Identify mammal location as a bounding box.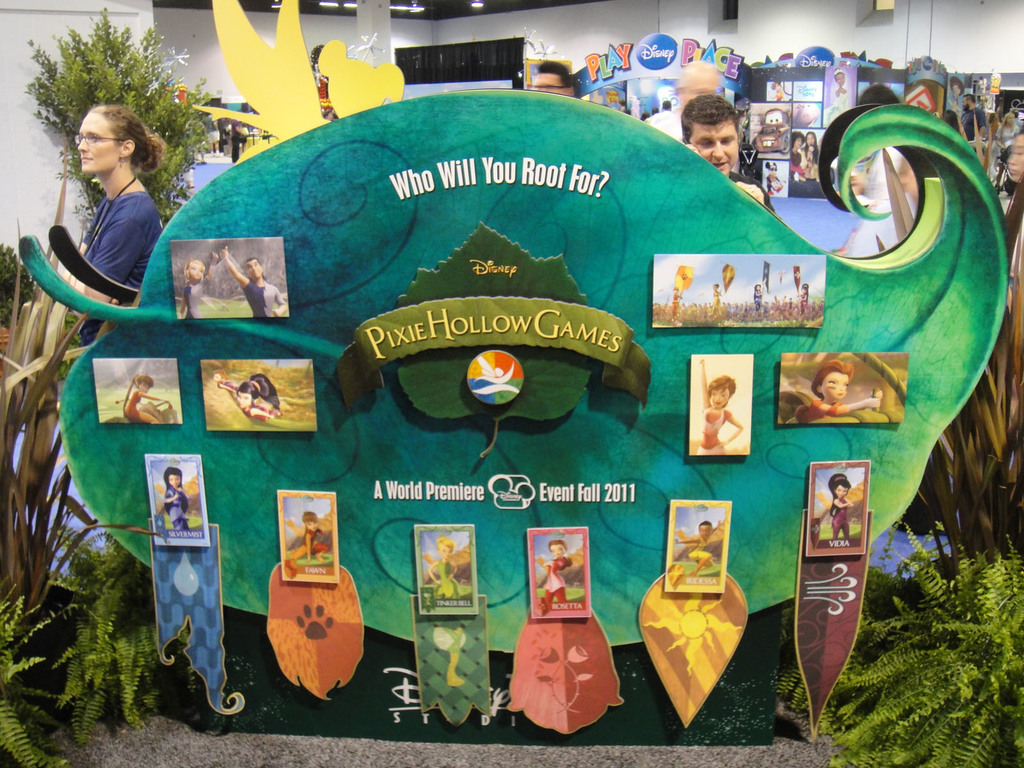
(787,130,810,182).
